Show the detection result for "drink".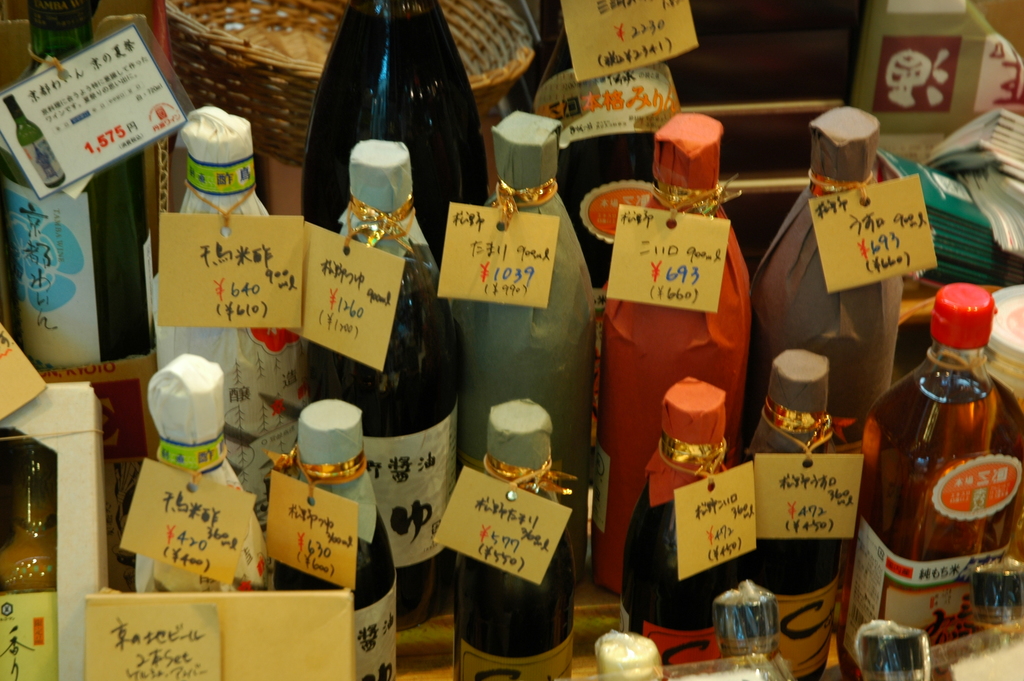
298:145:455:624.
